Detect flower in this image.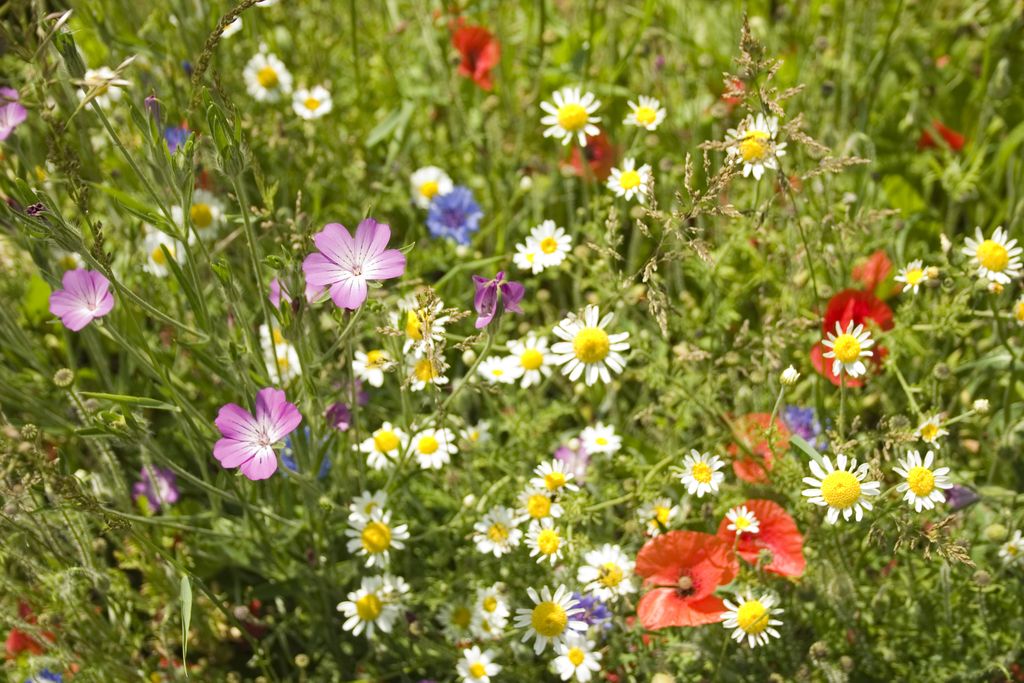
Detection: region(999, 533, 1022, 573).
